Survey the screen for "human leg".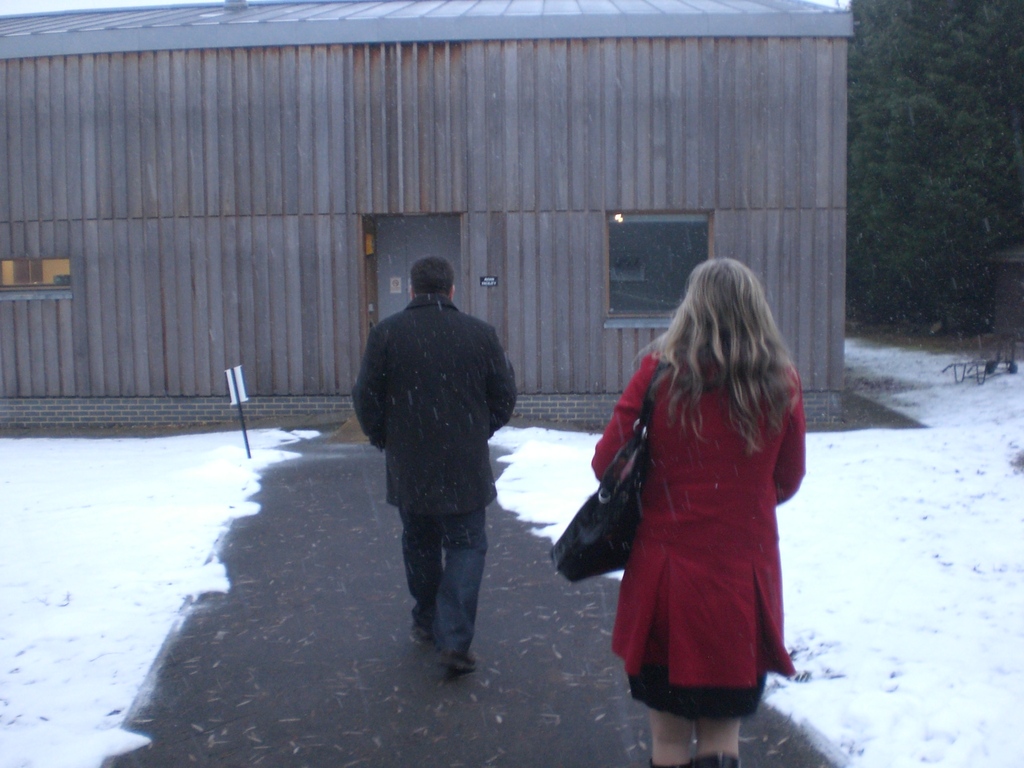
Survey found: rect(398, 488, 495, 692).
